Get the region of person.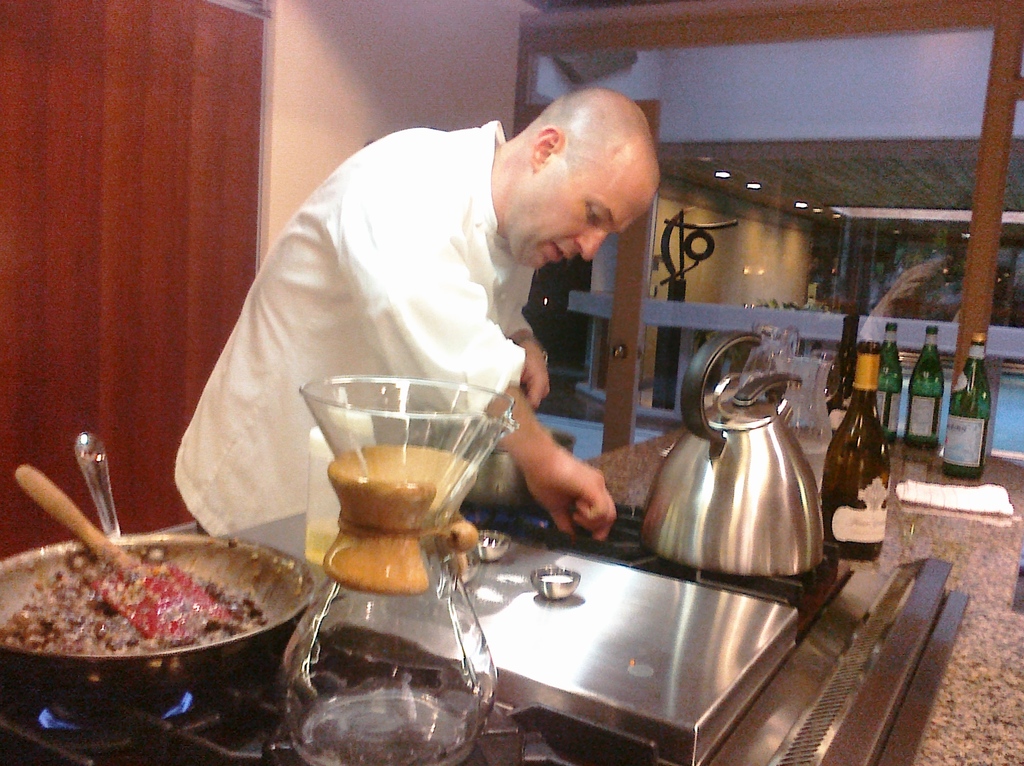
[207, 69, 674, 517].
